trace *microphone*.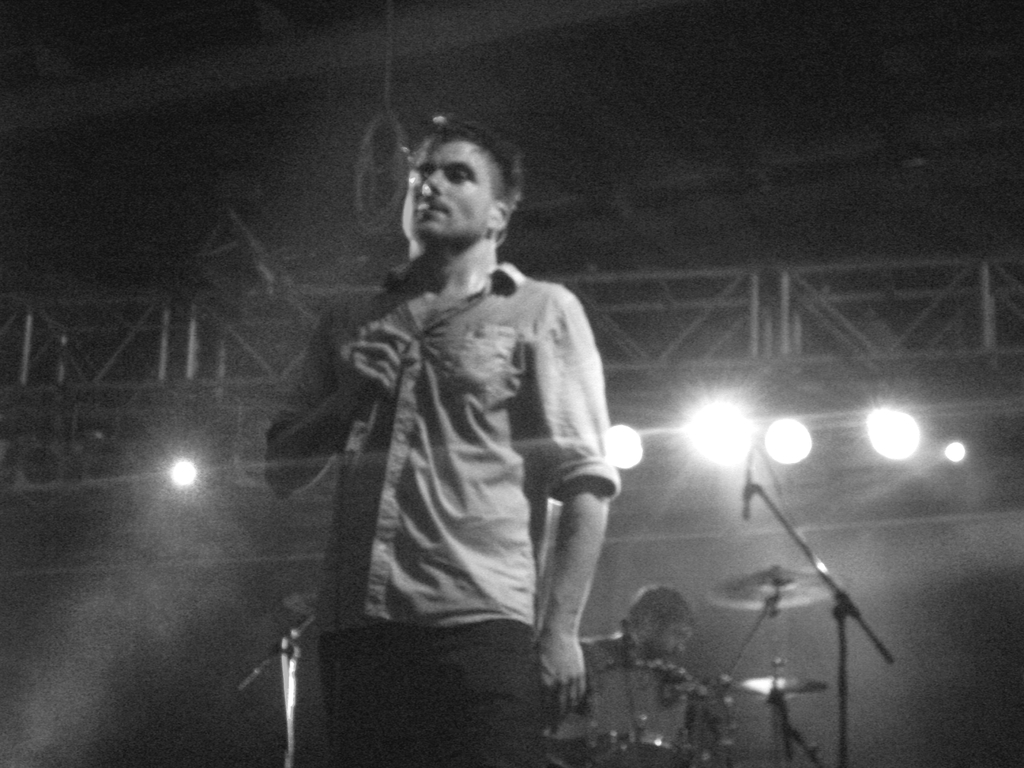
Traced to 740 444 758 521.
